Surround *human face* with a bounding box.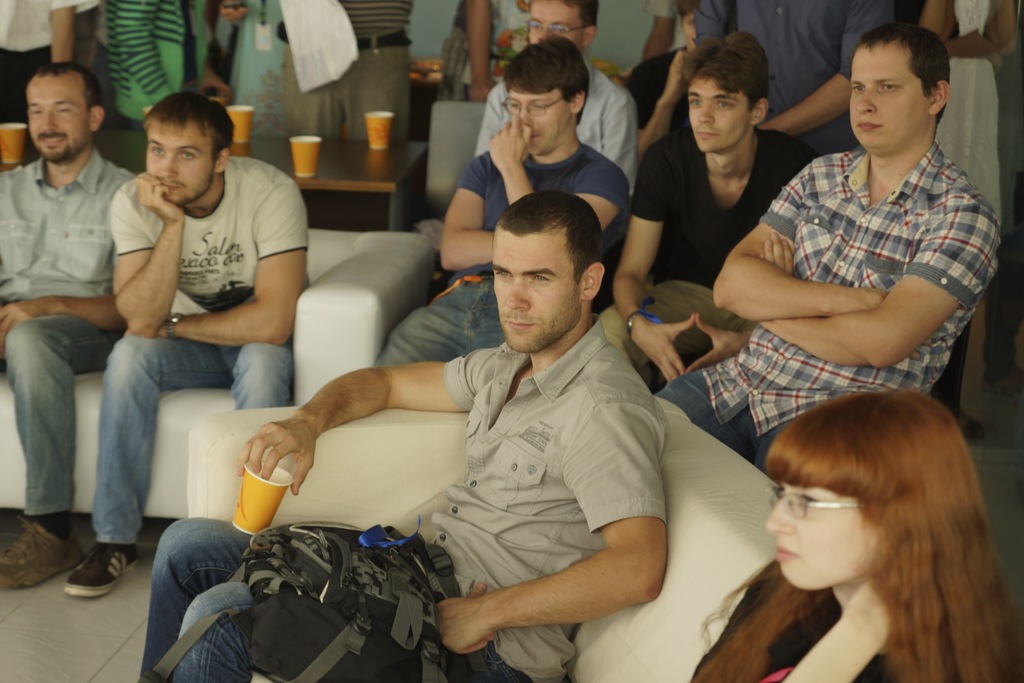
bbox(846, 45, 930, 147).
